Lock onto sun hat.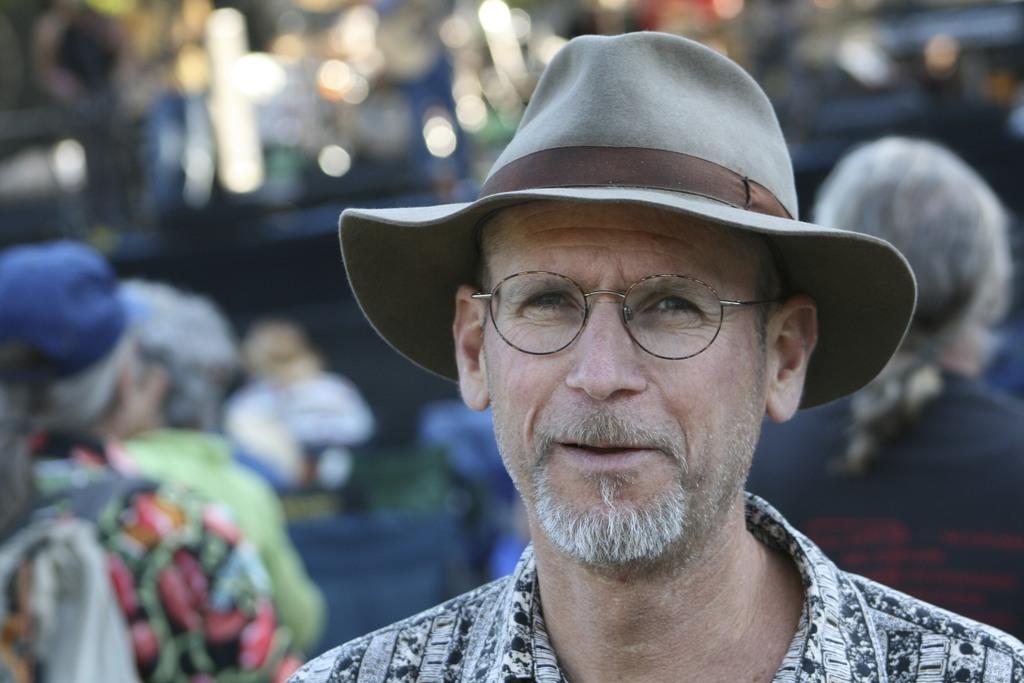
Locked: detection(0, 242, 155, 391).
